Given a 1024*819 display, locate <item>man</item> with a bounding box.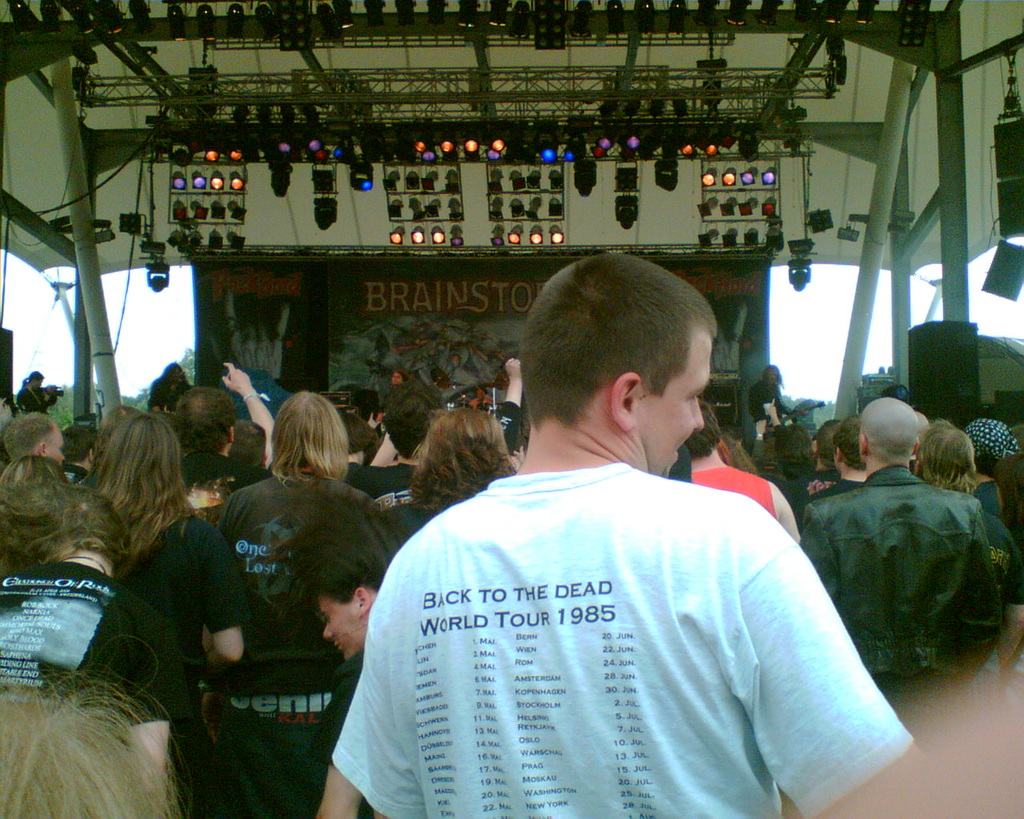
Located: [x1=908, y1=412, x2=932, y2=473].
